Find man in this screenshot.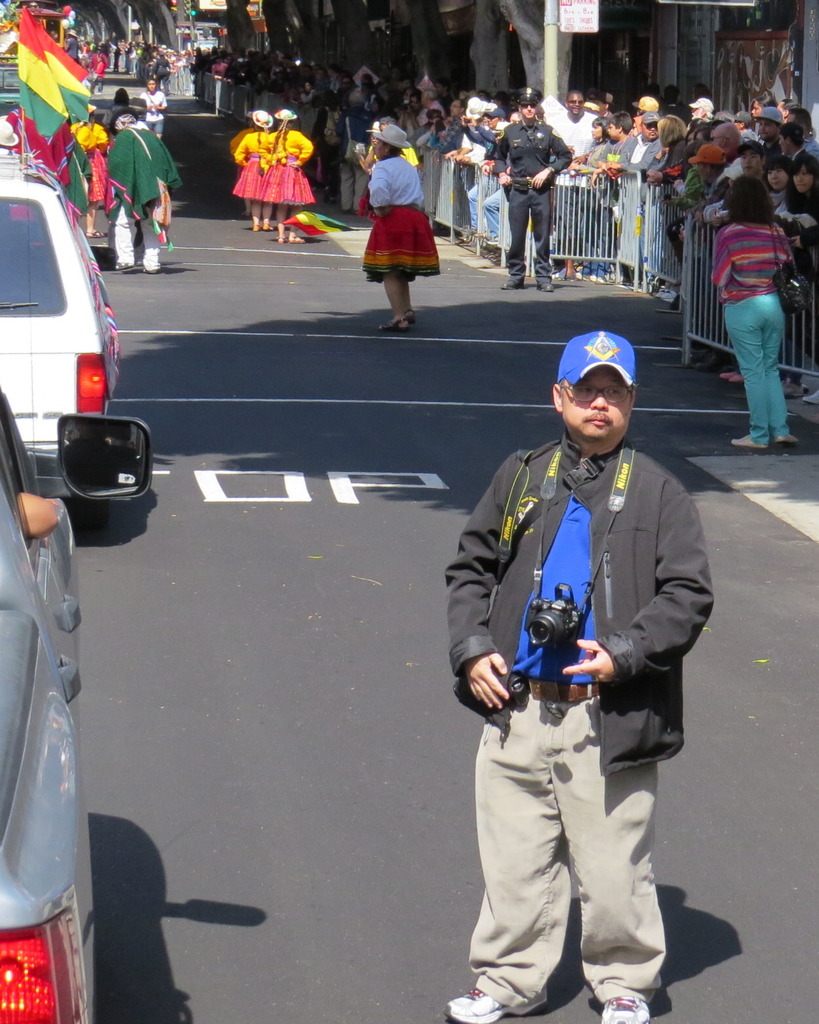
The bounding box for man is 325:58:348:100.
